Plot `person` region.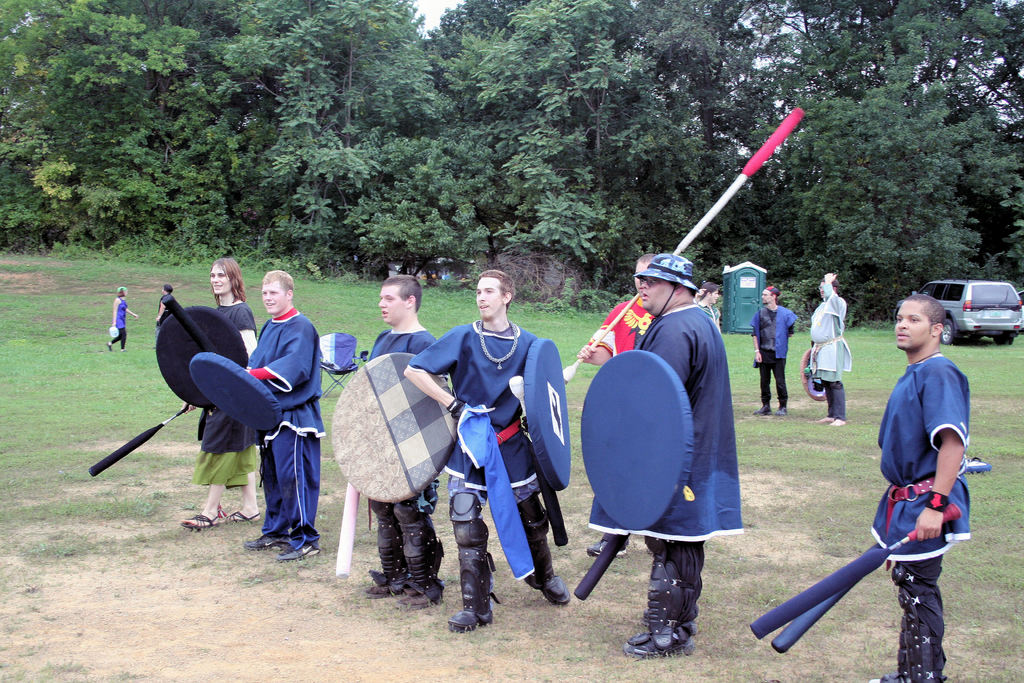
Plotted at <region>871, 293, 972, 682</region>.
